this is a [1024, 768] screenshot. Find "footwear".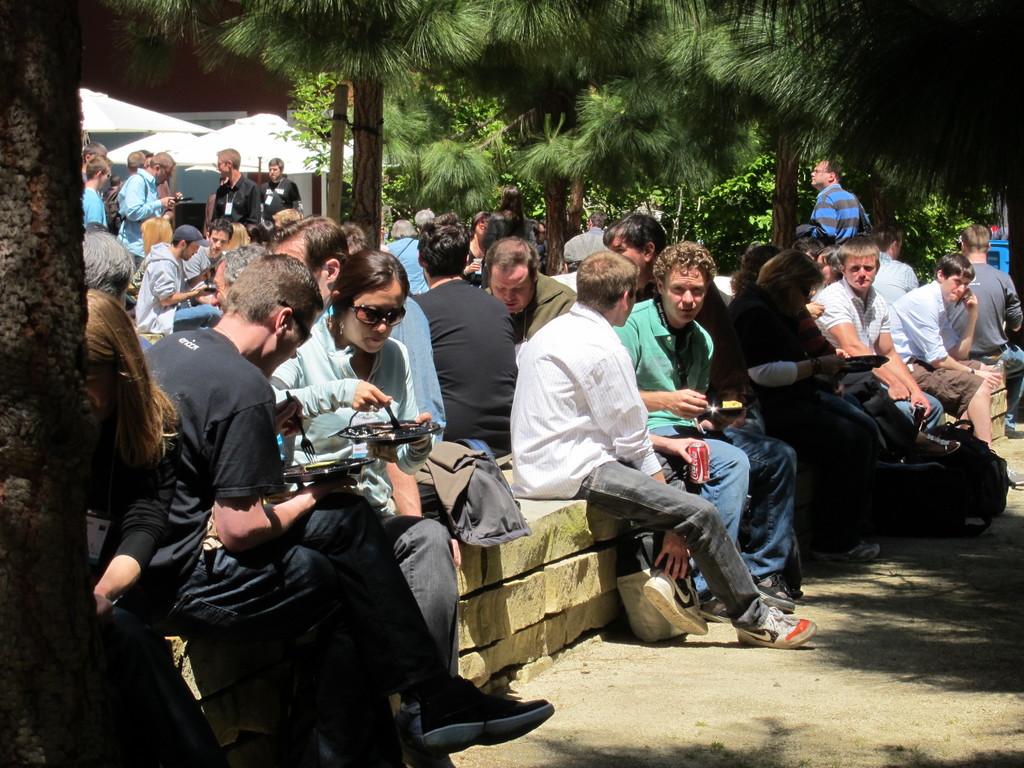
Bounding box: [907, 434, 957, 463].
